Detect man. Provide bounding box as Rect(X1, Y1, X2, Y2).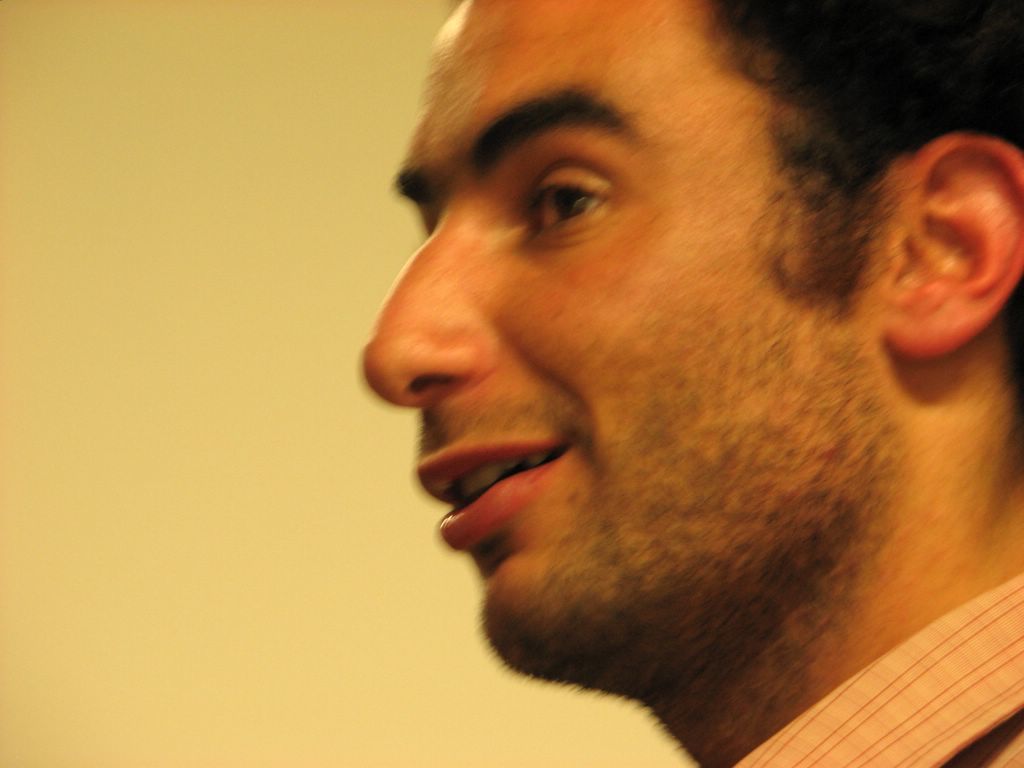
Rect(359, 0, 1023, 767).
